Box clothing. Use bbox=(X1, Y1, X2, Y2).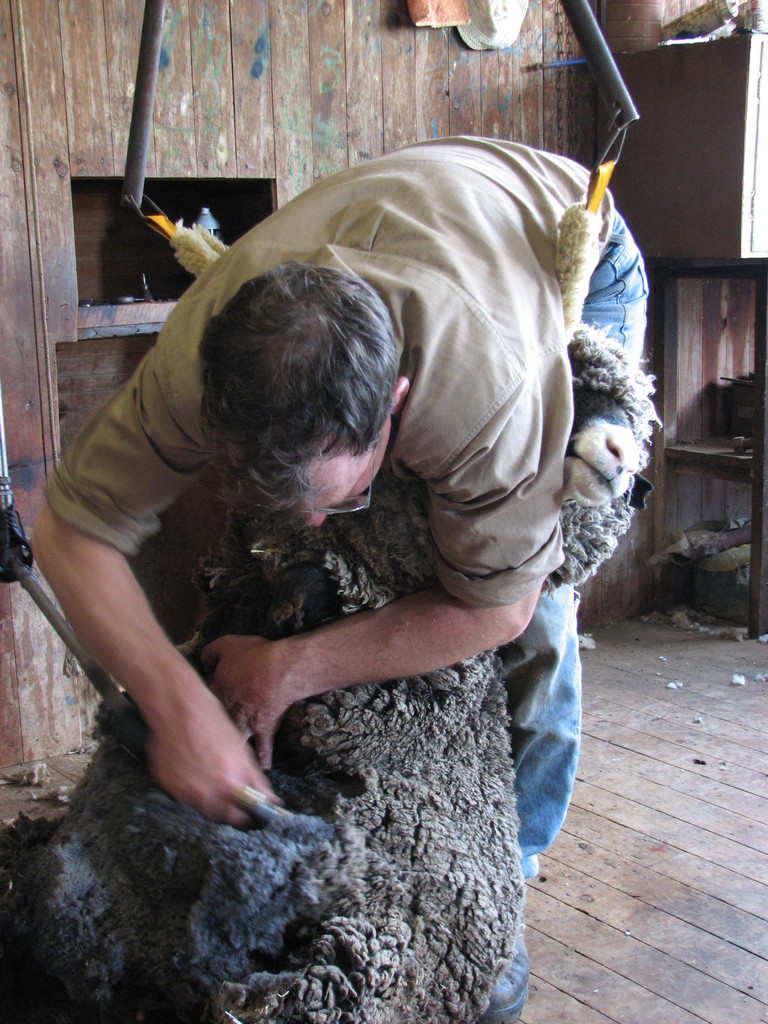
bbox=(46, 130, 643, 863).
